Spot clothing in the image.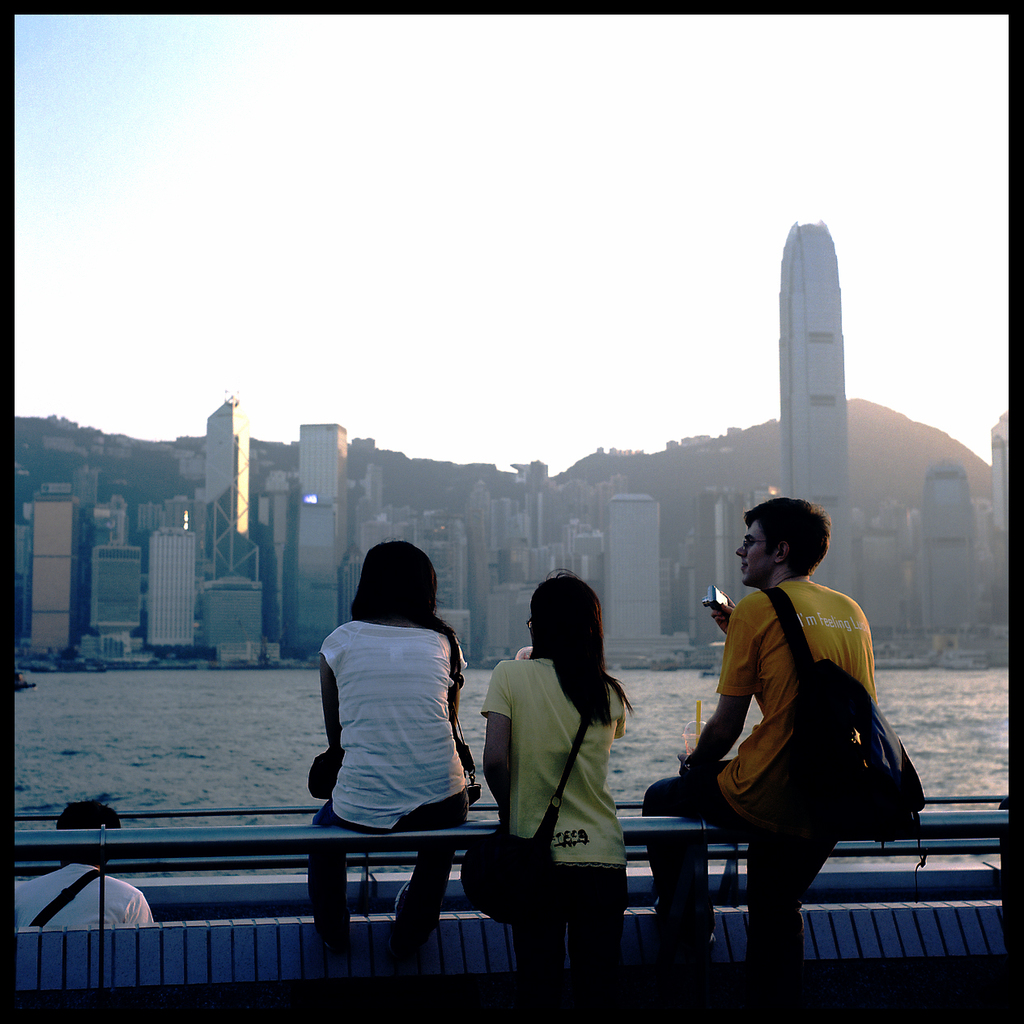
clothing found at BBox(647, 577, 876, 959).
